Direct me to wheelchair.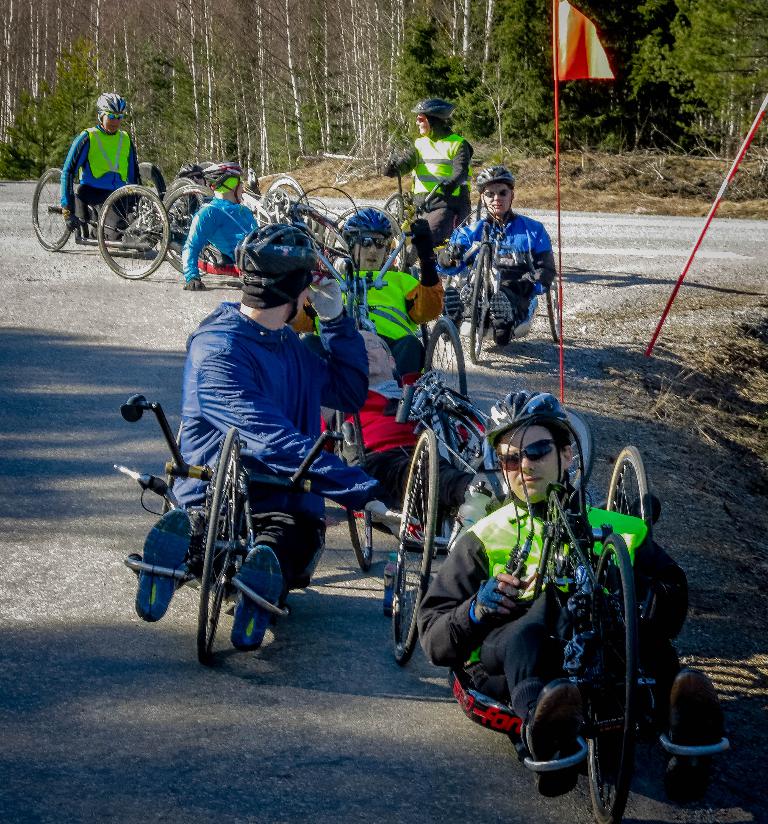
Direction: (154,177,306,287).
